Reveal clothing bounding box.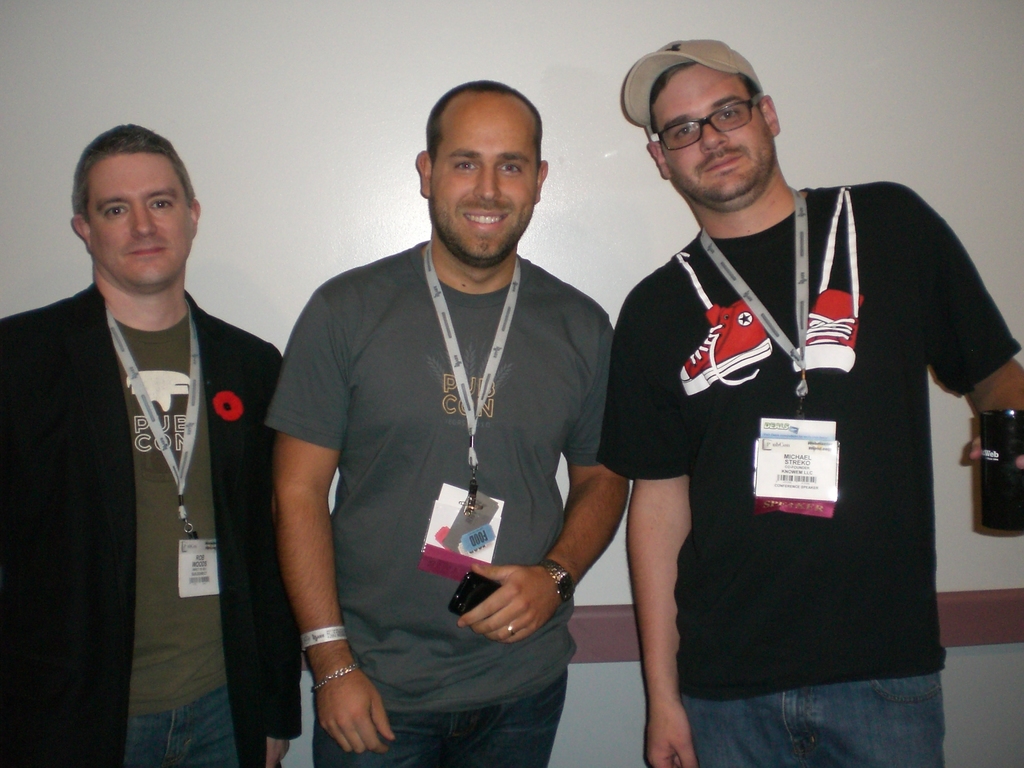
Revealed: (x1=262, y1=239, x2=614, y2=767).
